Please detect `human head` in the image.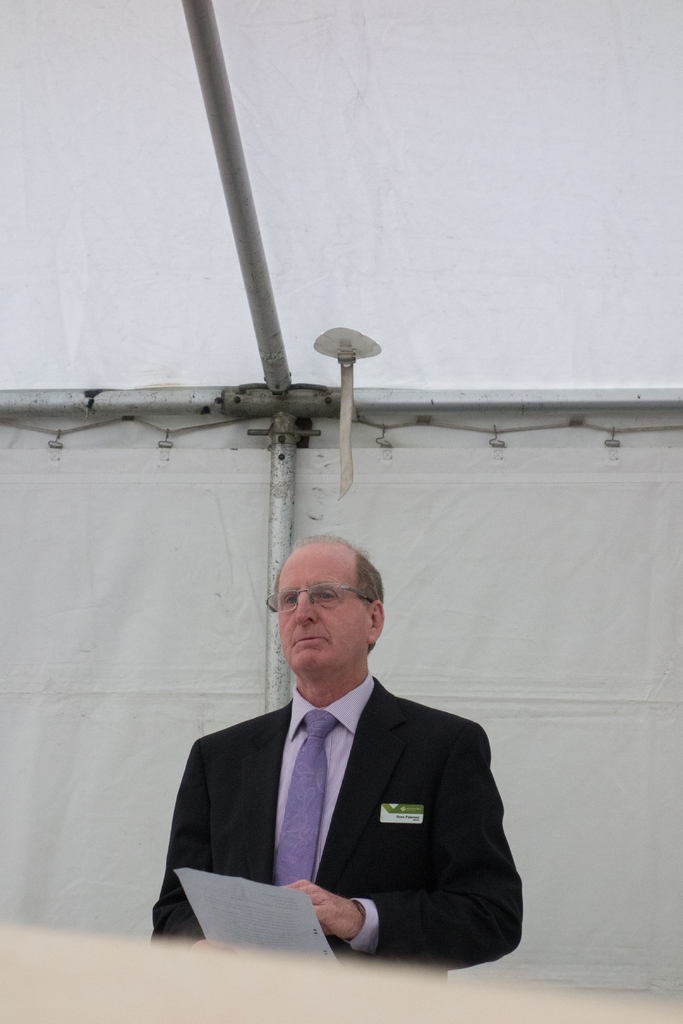
detection(272, 532, 383, 667).
